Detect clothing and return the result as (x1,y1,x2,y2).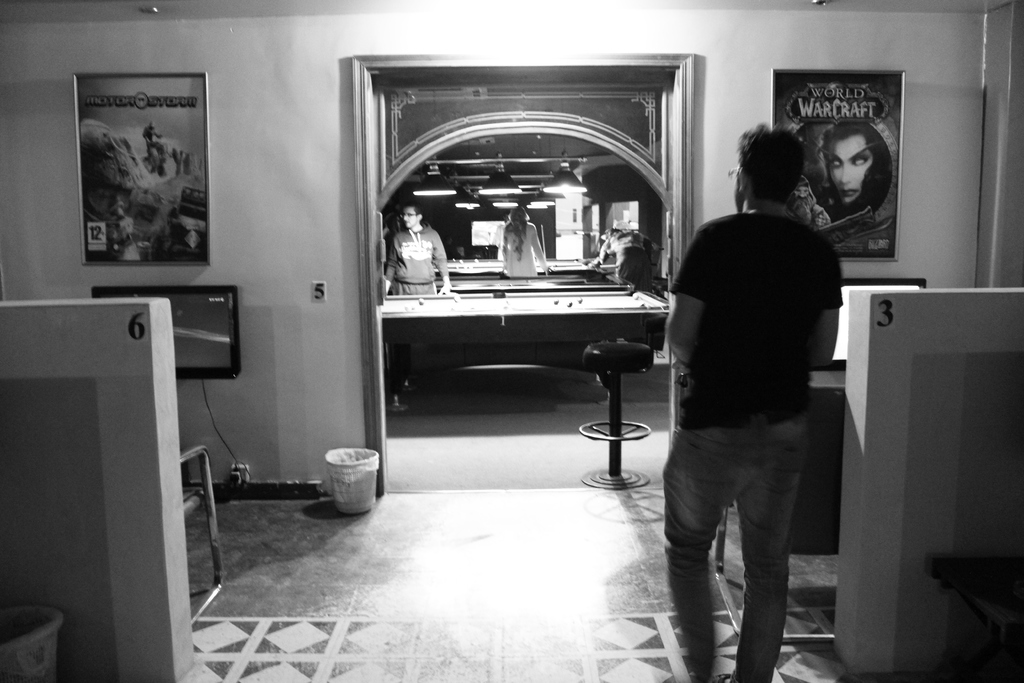
(499,217,546,278).
